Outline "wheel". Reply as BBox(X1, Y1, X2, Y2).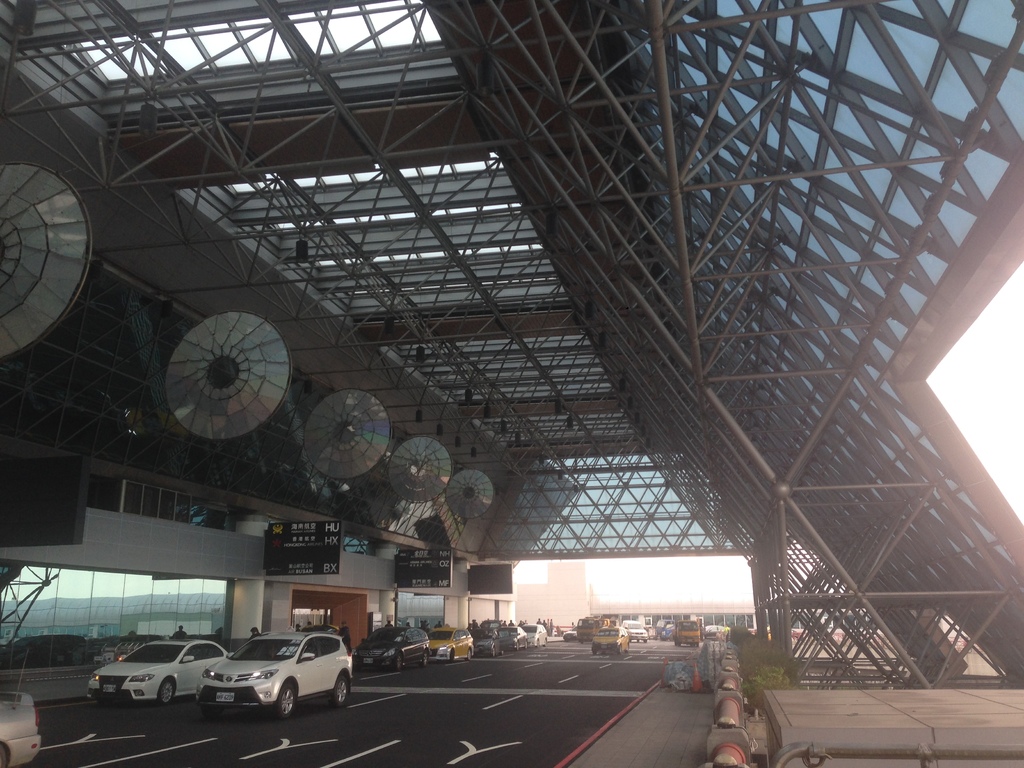
BBox(616, 646, 622, 655).
